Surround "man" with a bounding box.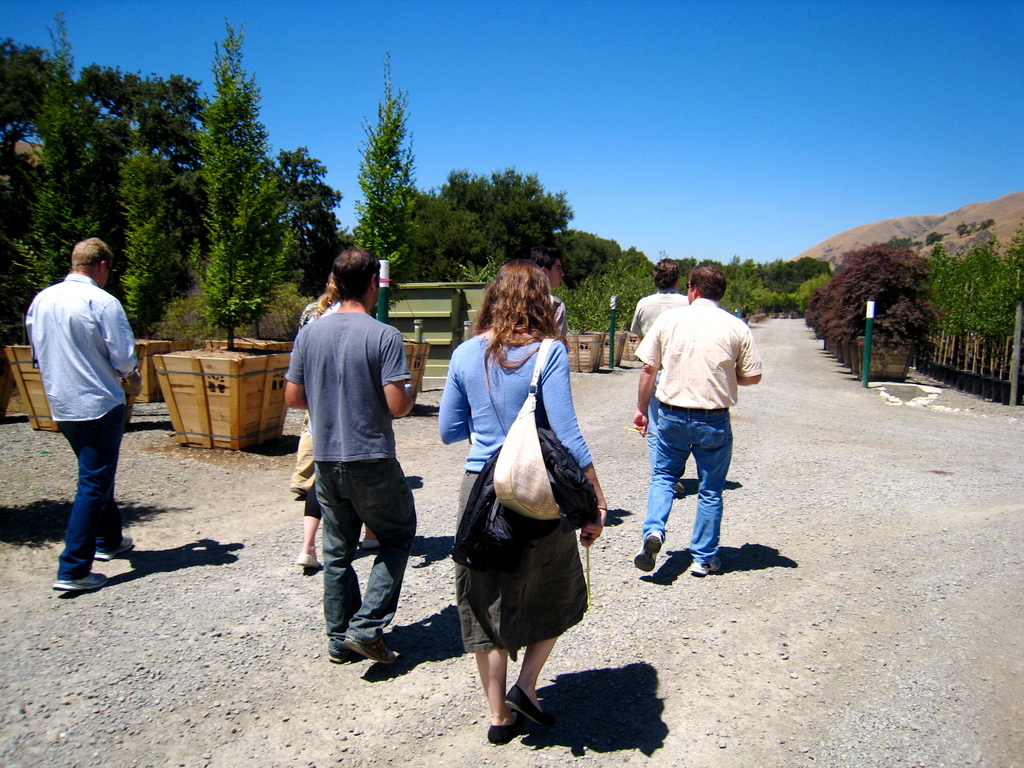
region(626, 257, 687, 504).
